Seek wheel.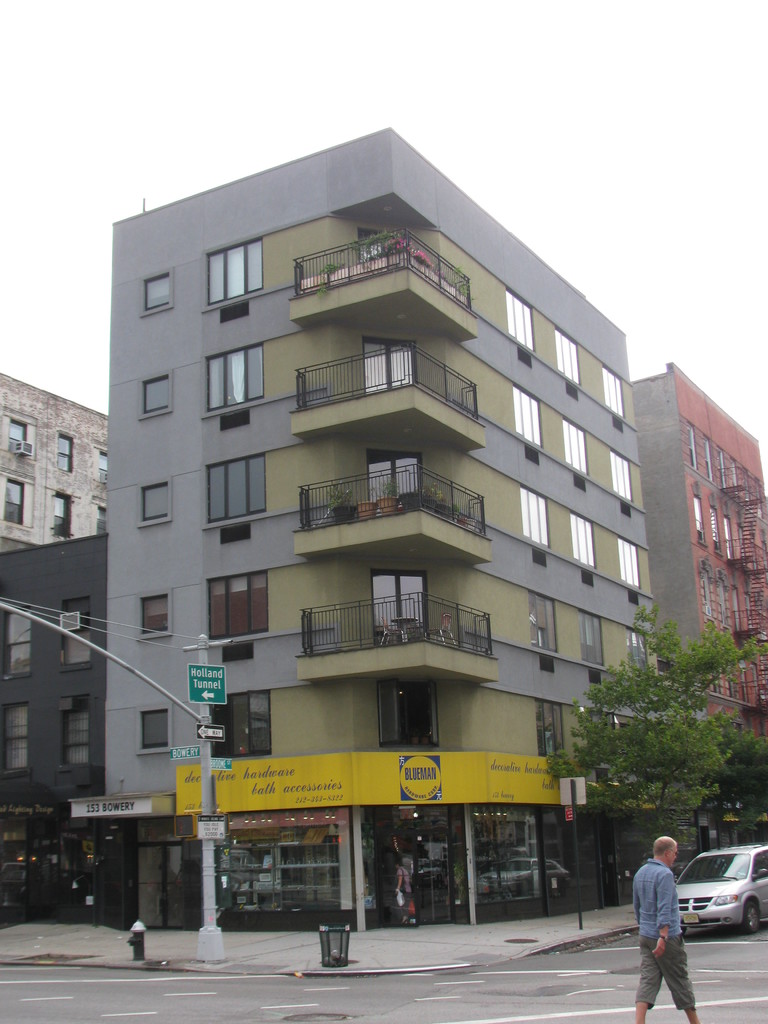
746, 904, 765, 931.
